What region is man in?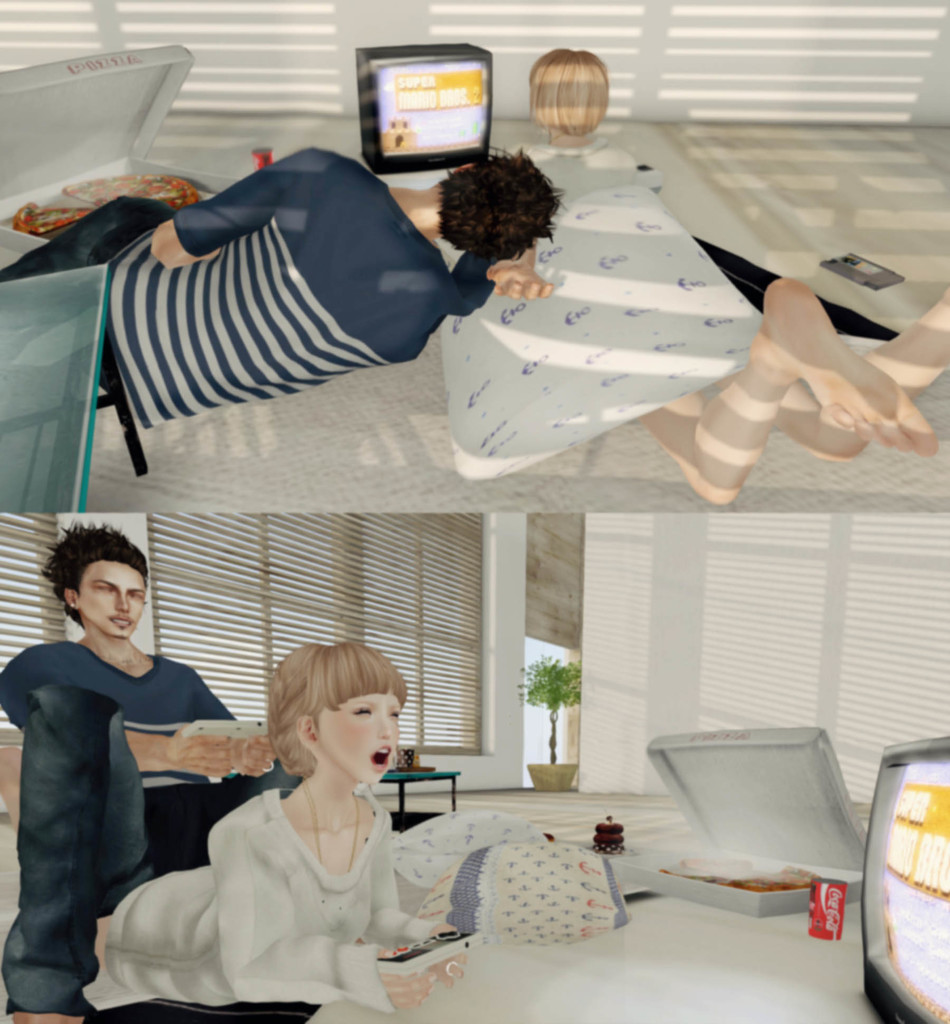
BBox(6, 490, 270, 1020).
